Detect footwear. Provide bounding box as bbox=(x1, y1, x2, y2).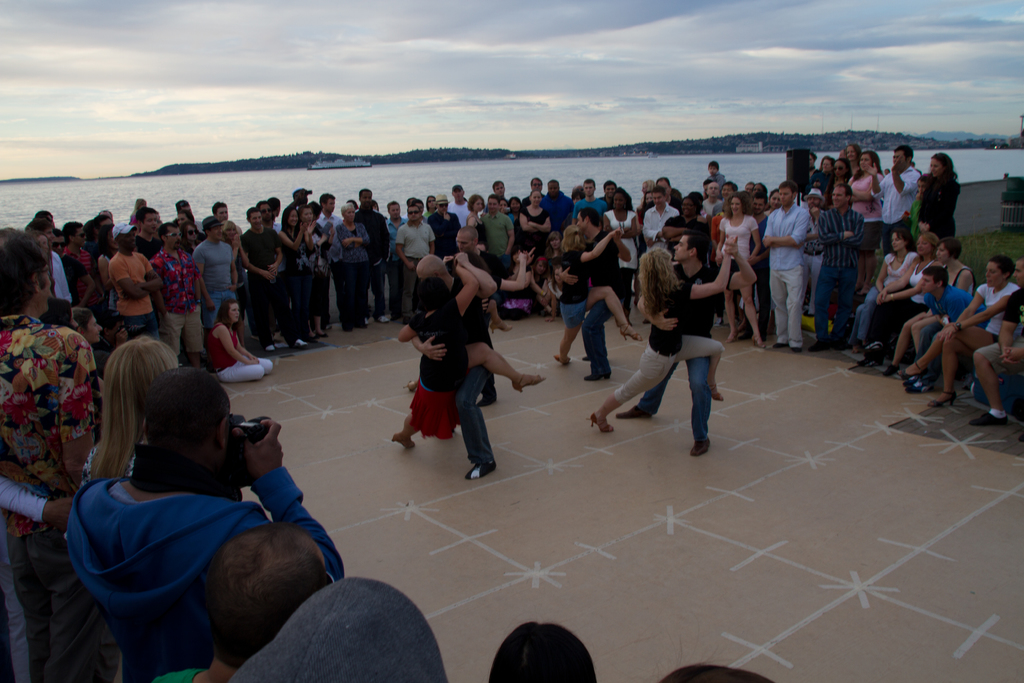
bbox=(390, 431, 414, 448).
